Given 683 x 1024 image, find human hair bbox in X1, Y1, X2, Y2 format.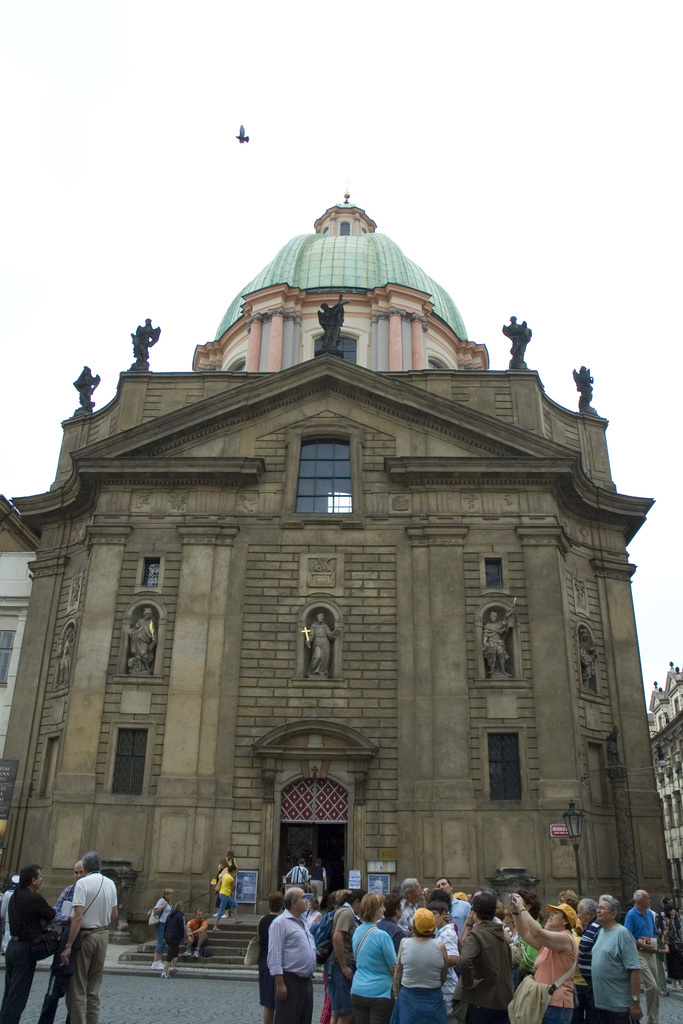
520, 888, 539, 919.
